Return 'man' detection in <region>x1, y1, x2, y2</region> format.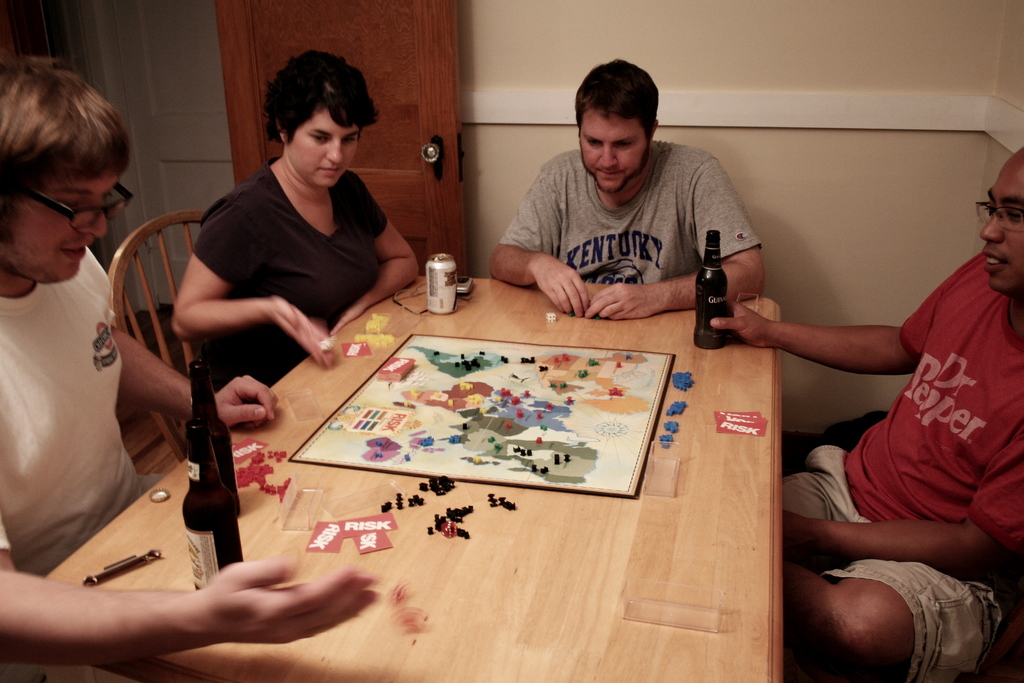
<region>709, 145, 1023, 682</region>.
